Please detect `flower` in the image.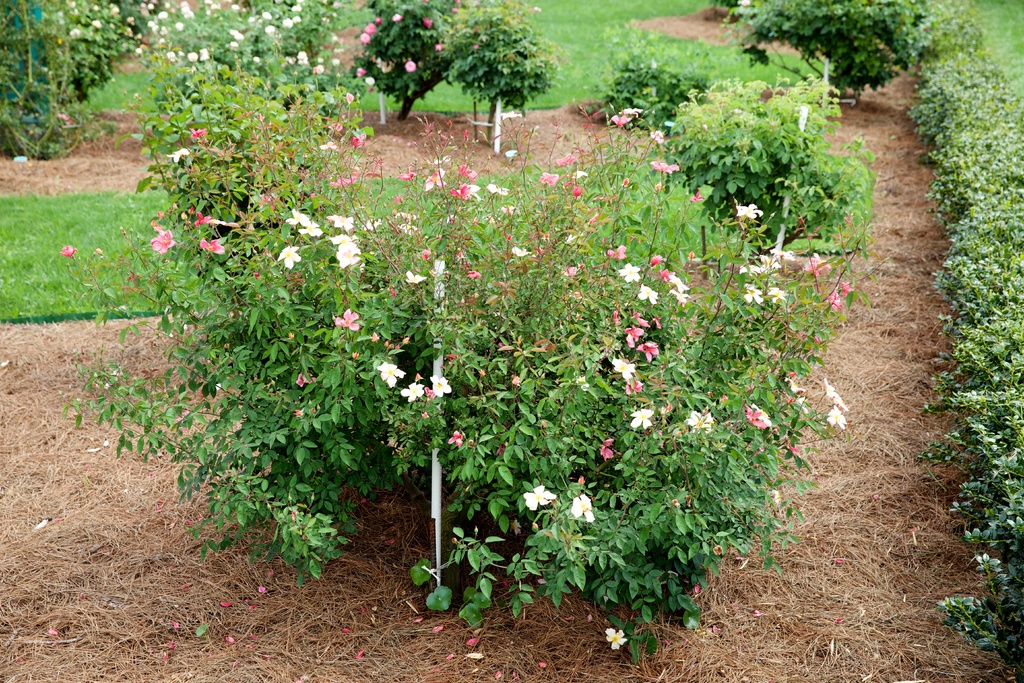
x1=188, y1=127, x2=207, y2=138.
